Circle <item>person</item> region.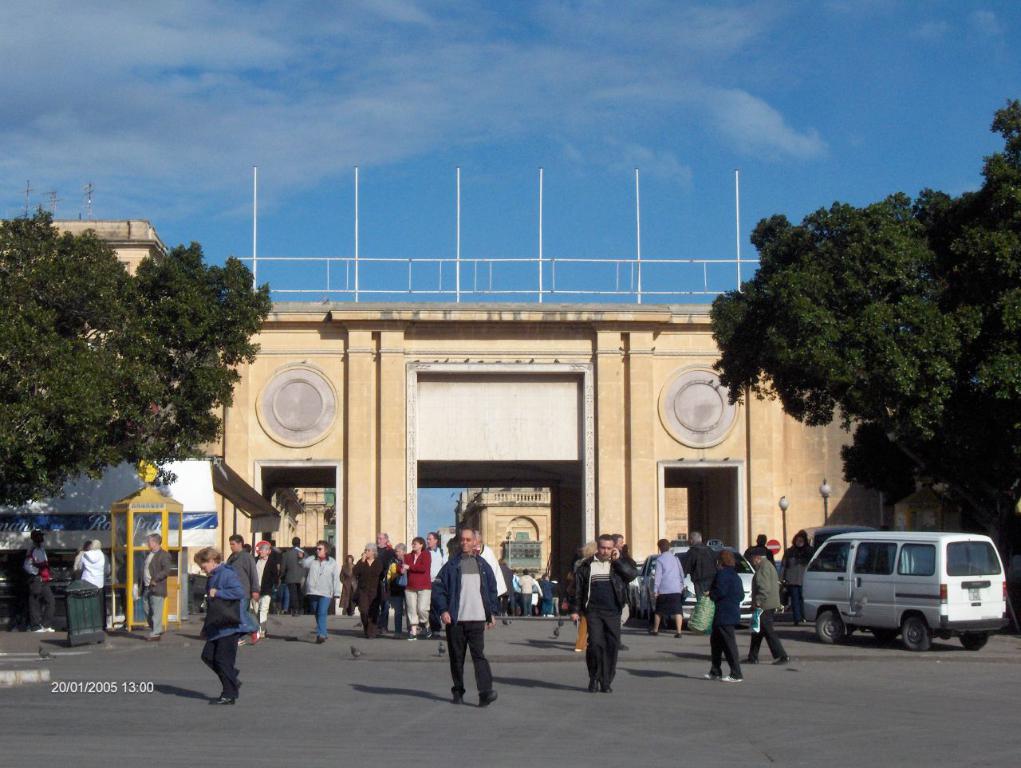
Region: locate(700, 544, 746, 683).
